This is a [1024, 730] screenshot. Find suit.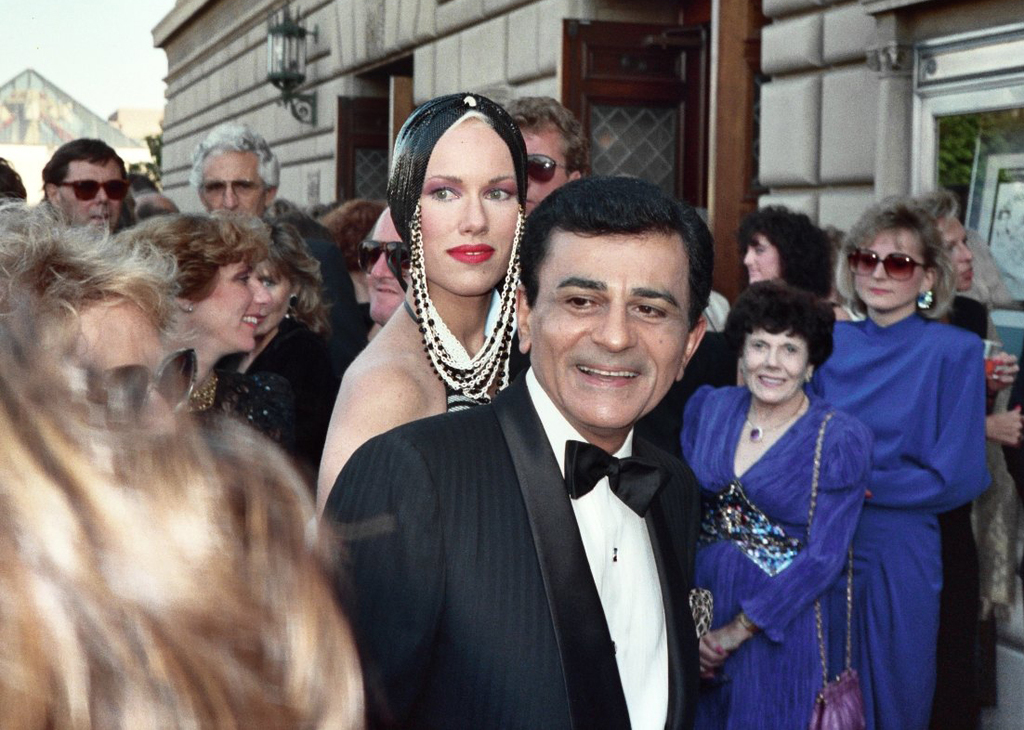
Bounding box: [332,265,744,723].
